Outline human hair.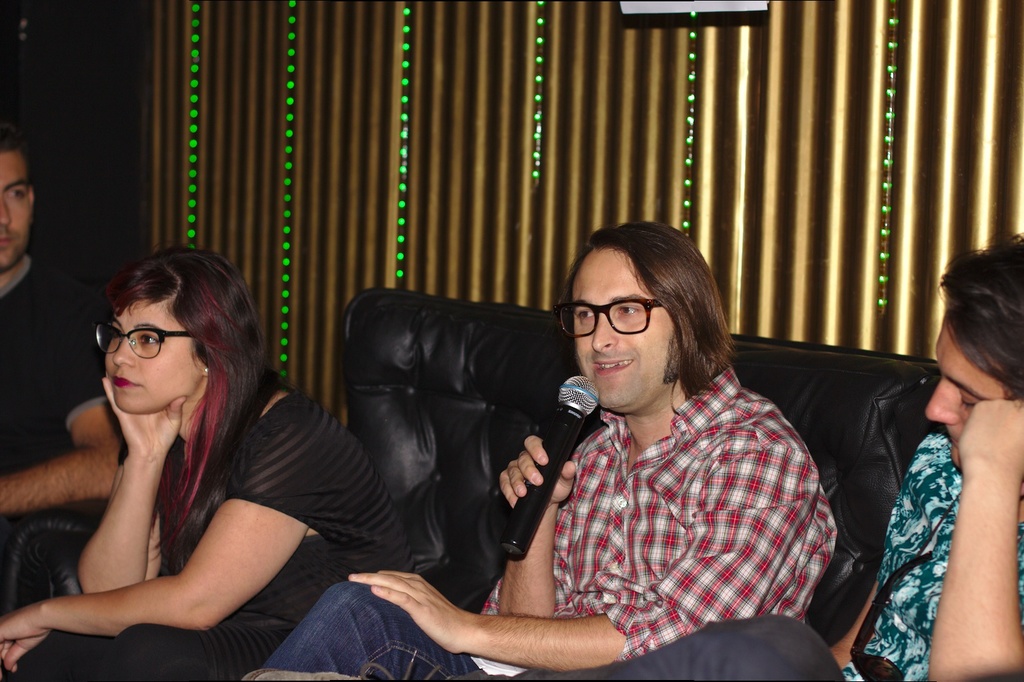
Outline: <region>105, 249, 278, 564</region>.
